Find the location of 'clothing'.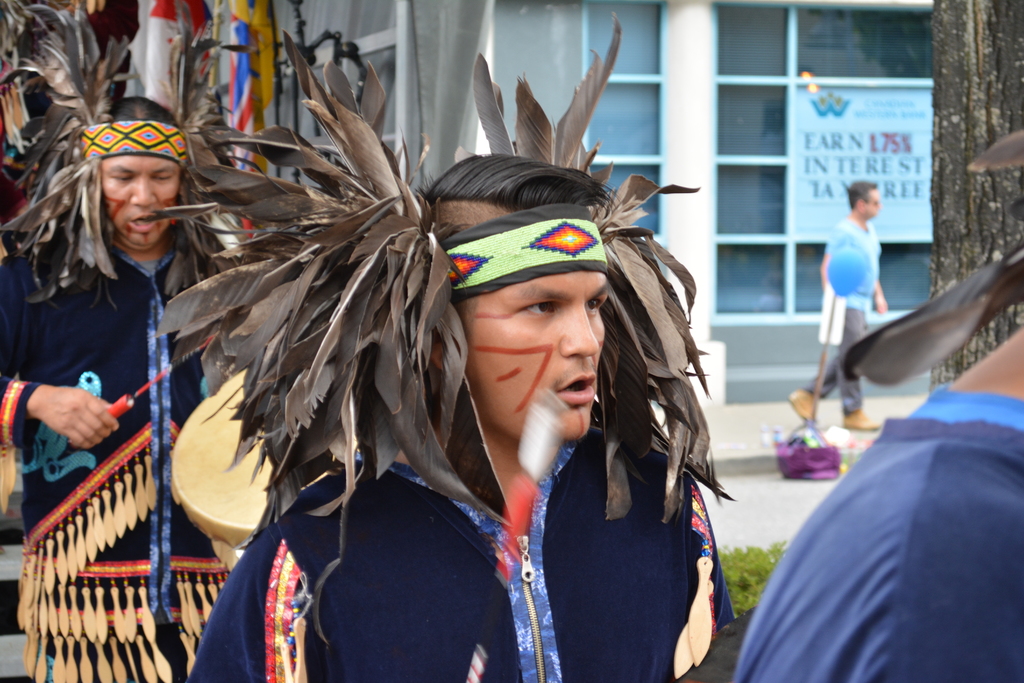
Location: {"left": 737, "top": 374, "right": 1019, "bottom": 682}.
